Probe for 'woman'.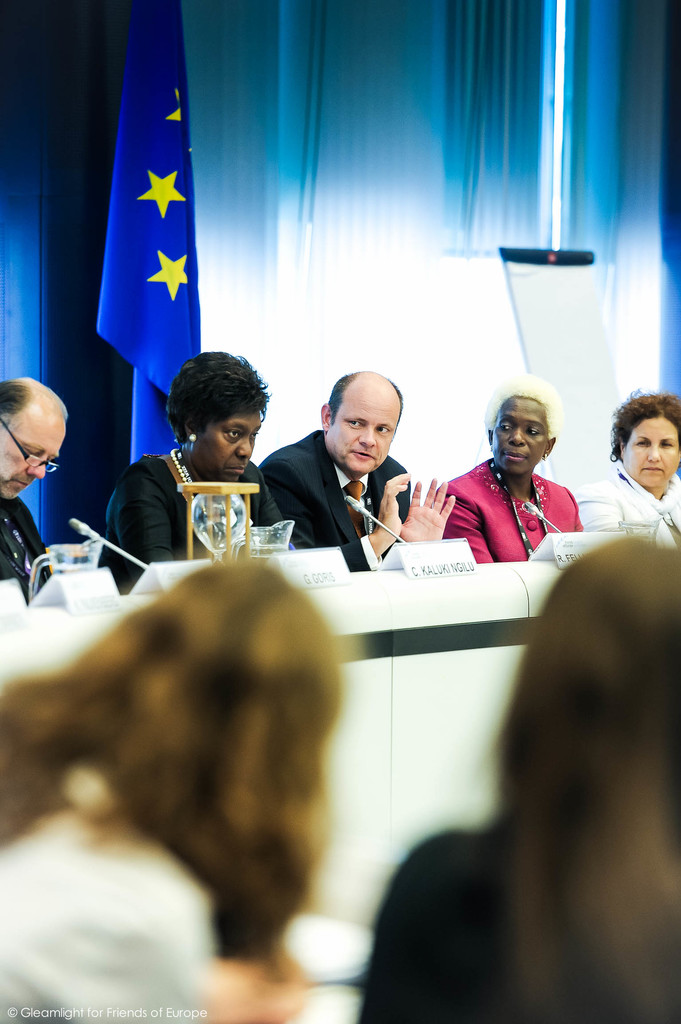
Probe result: {"left": 353, "top": 536, "right": 680, "bottom": 1023}.
